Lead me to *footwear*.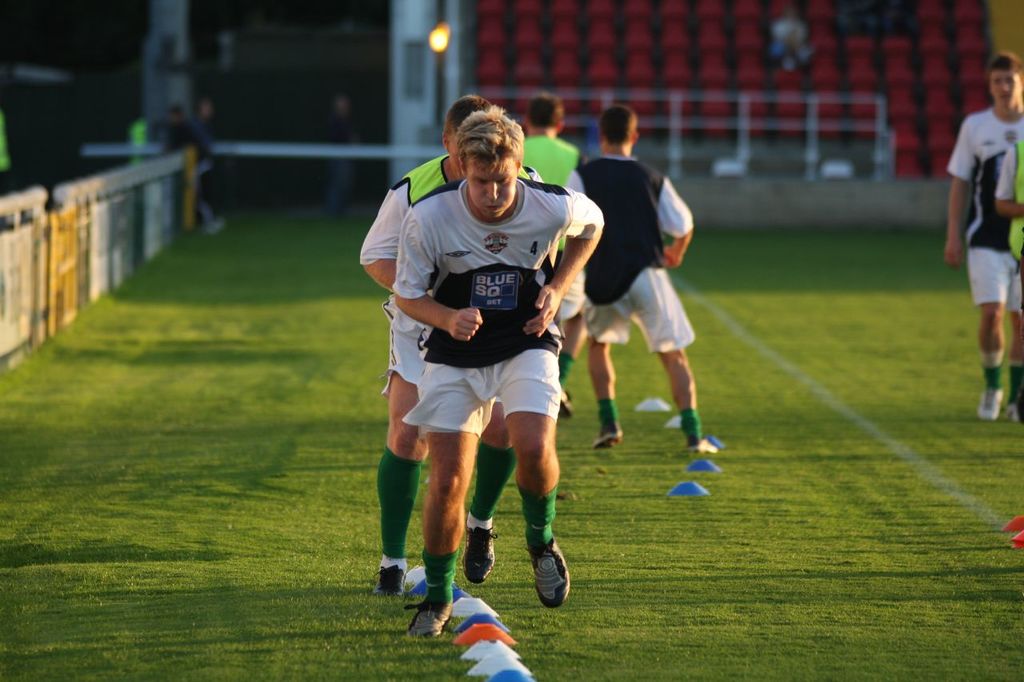
Lead to region(458, 526, 499, 586).
